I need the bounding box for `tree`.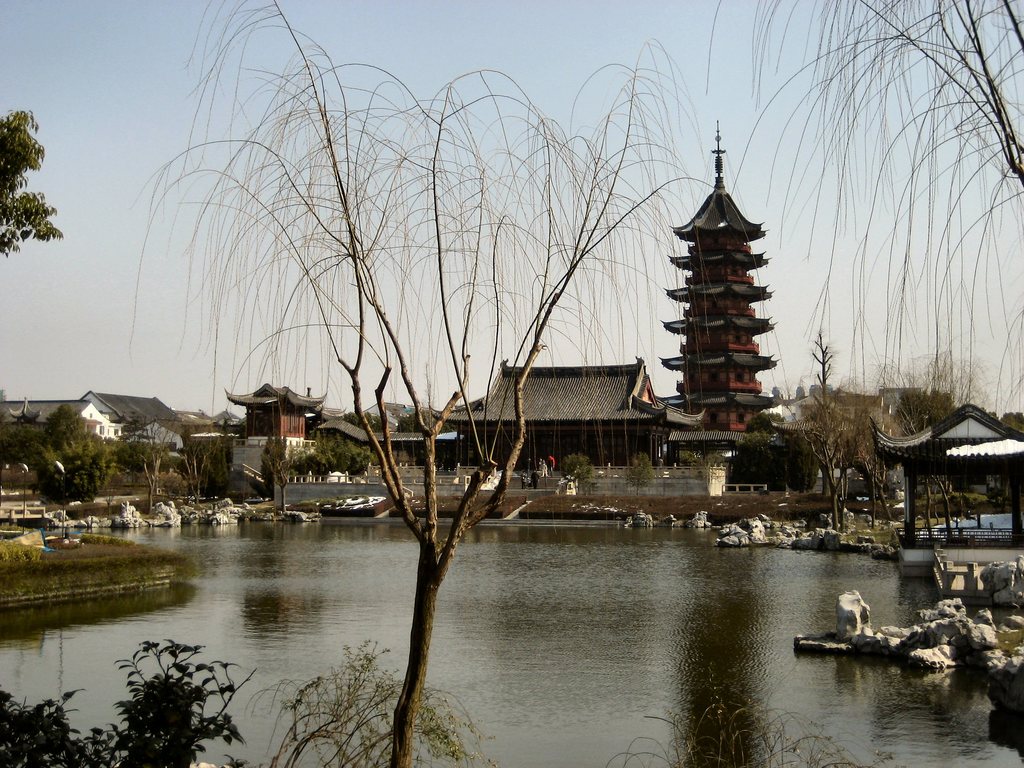
Here it is: [887, 346, 1000, 541].
